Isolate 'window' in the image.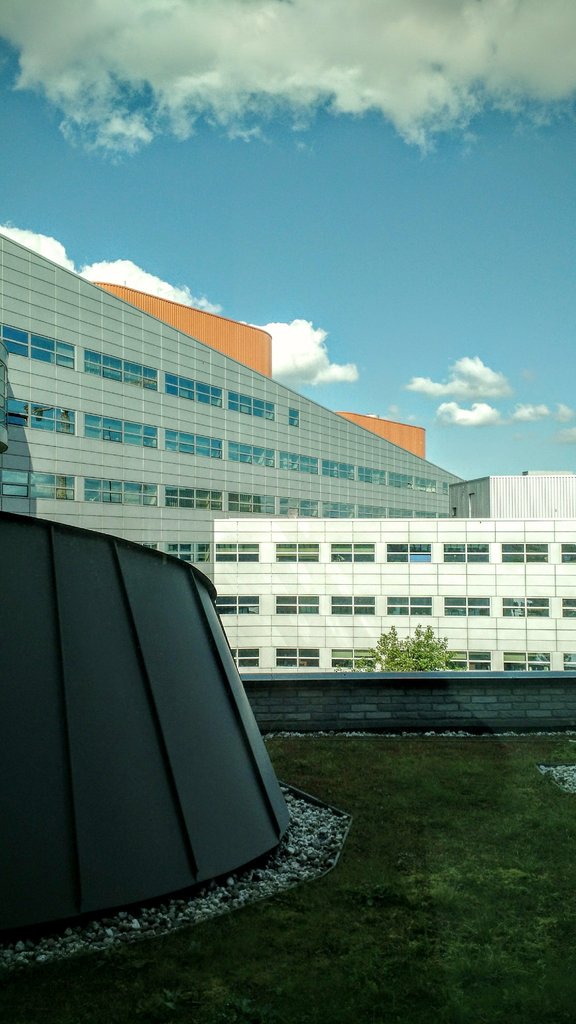
Isolated region: box=[388, 473, 412, 488].
